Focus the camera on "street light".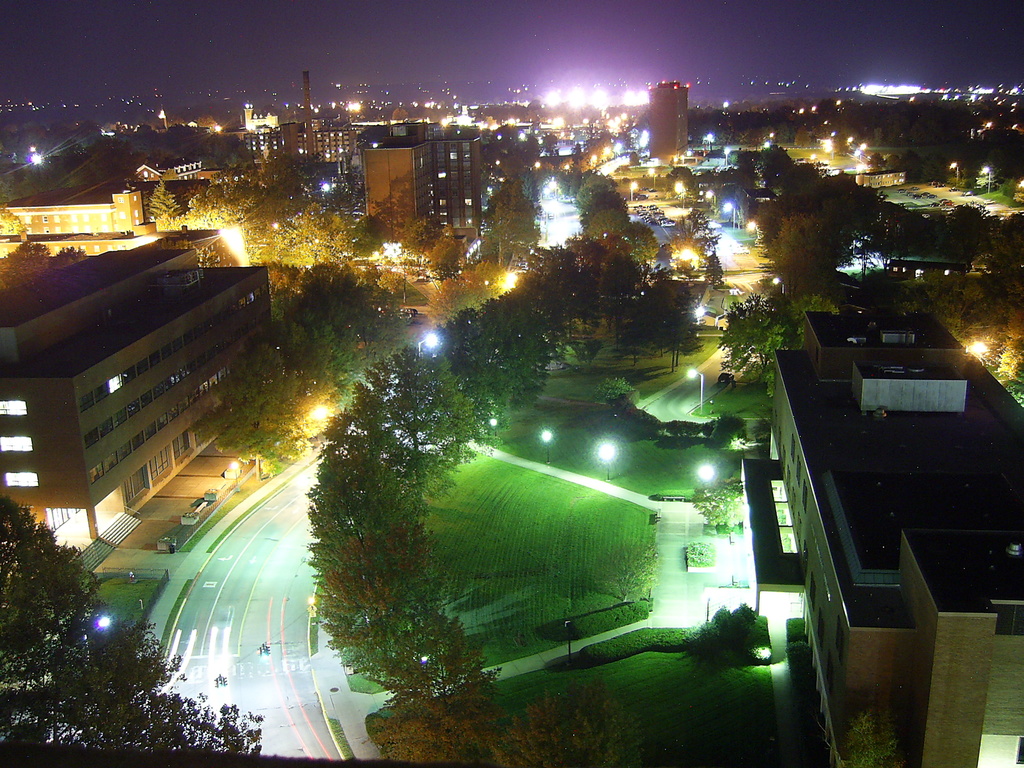
Focus region: [413, 331, 443, 485].
